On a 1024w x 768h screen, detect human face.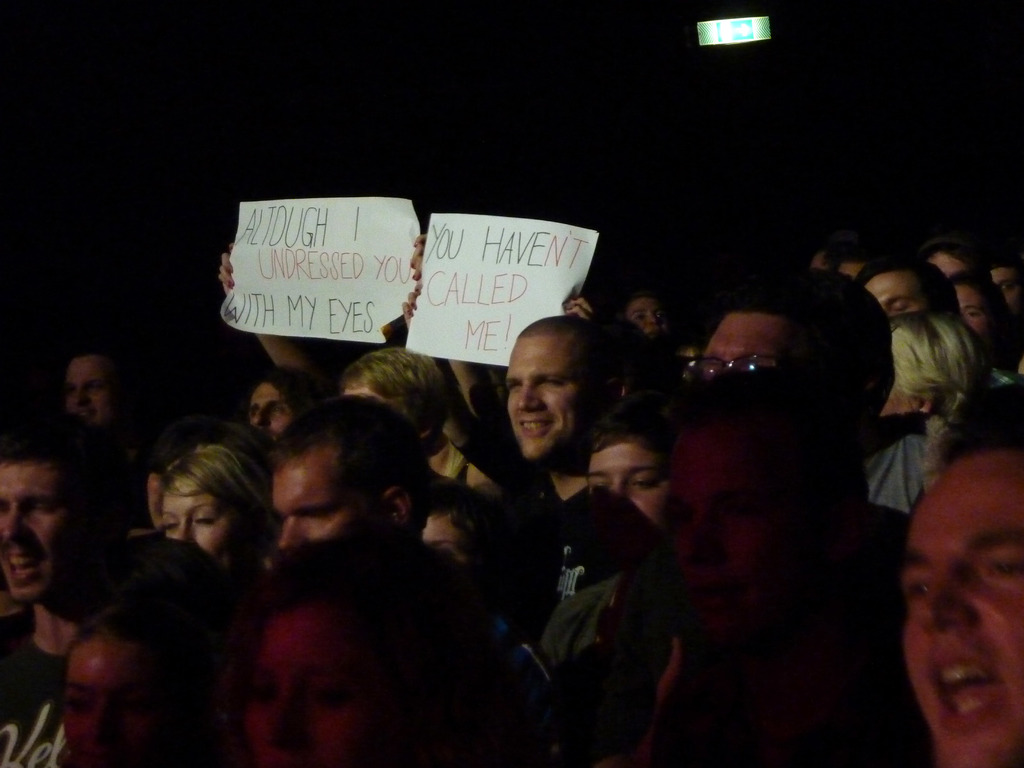
l=250, t=628, r=359, b=767.
